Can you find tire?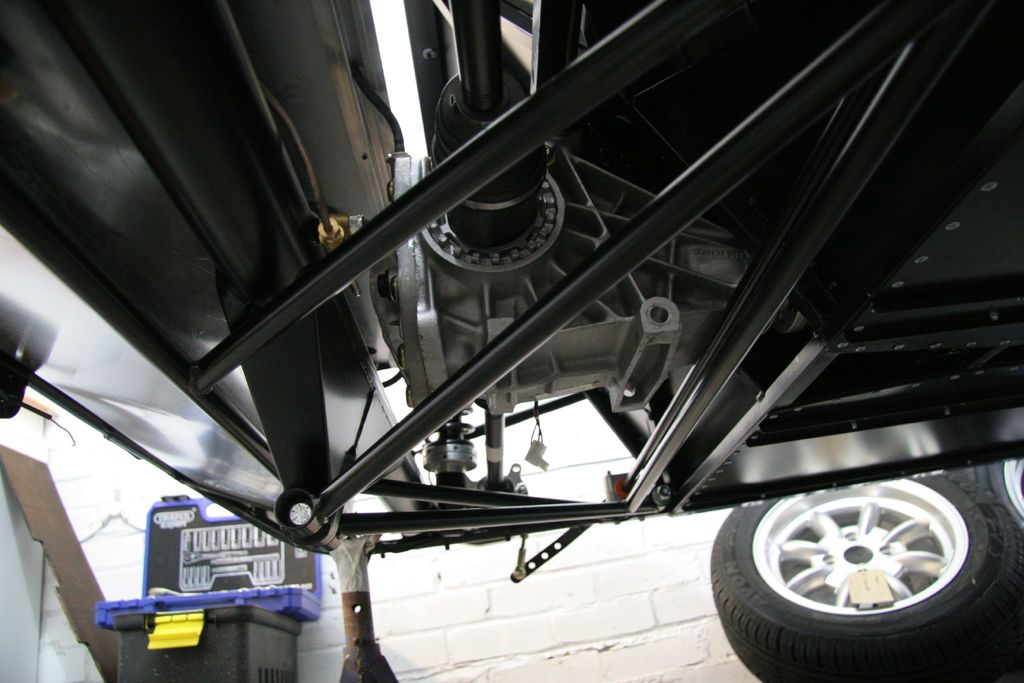
Yes, bounding box: 957:464:1023:531.
